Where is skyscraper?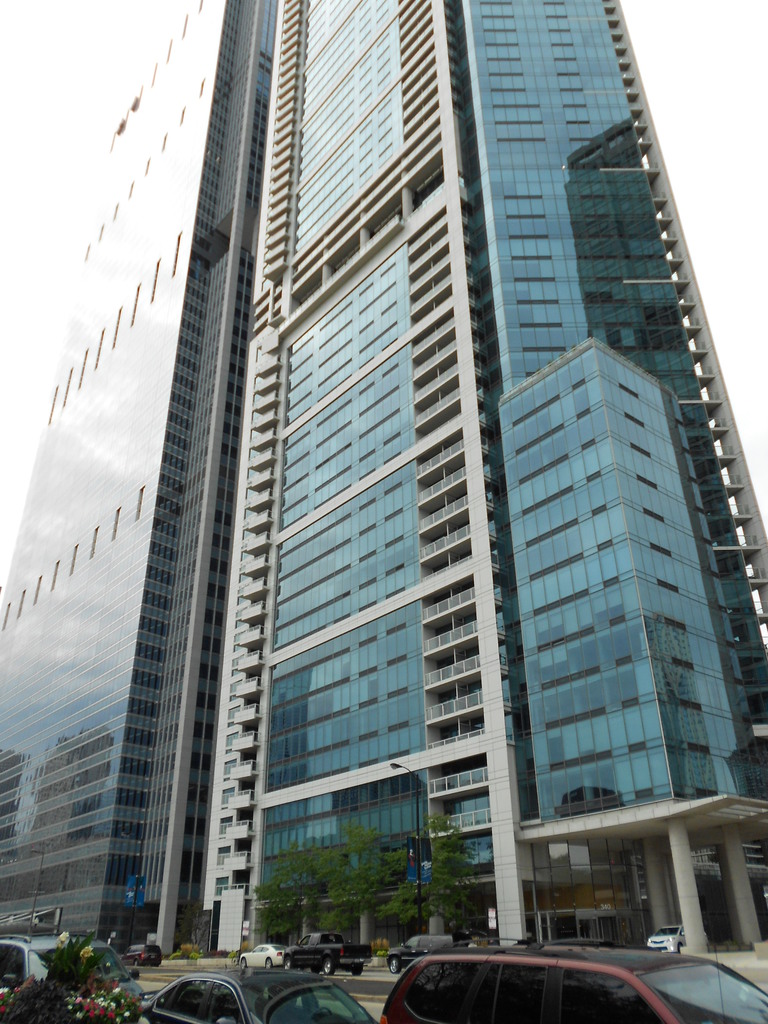
left=0, top=1, right=767, bottom=1009.
